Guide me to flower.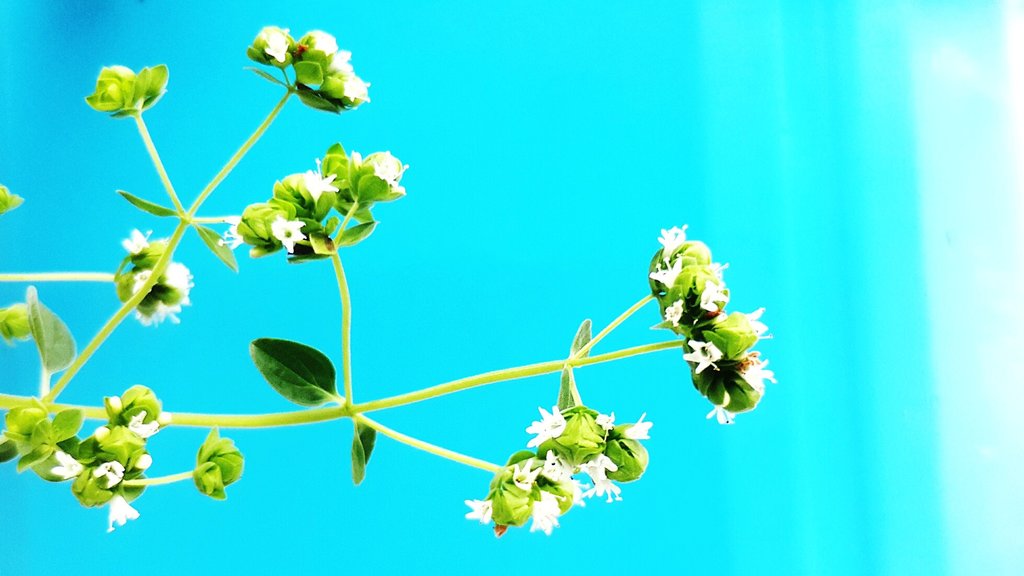
Guidance: 102 493 142 531.
